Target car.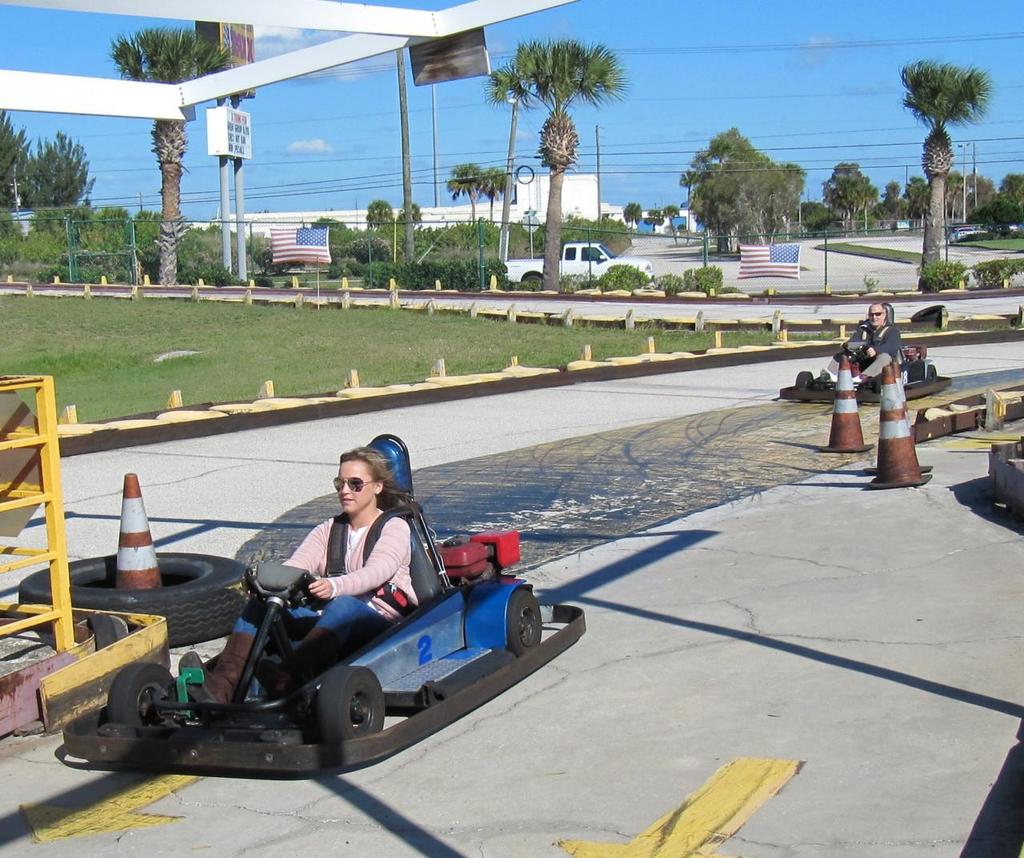
Target region: 948/224/971/243.
